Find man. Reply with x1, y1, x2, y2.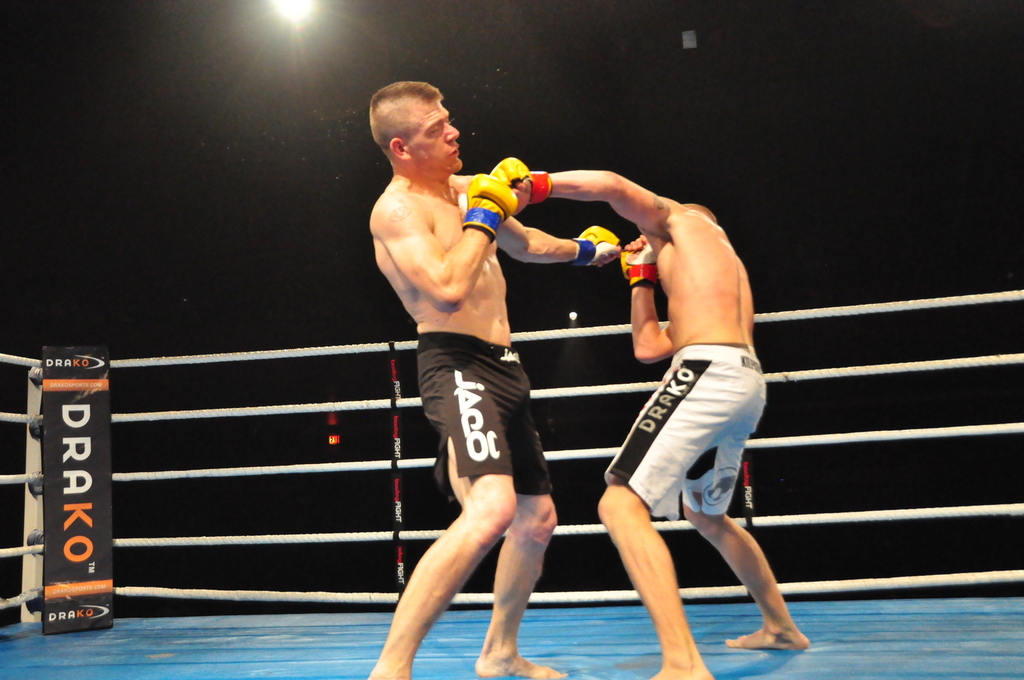
359, 80, 592, 665.
